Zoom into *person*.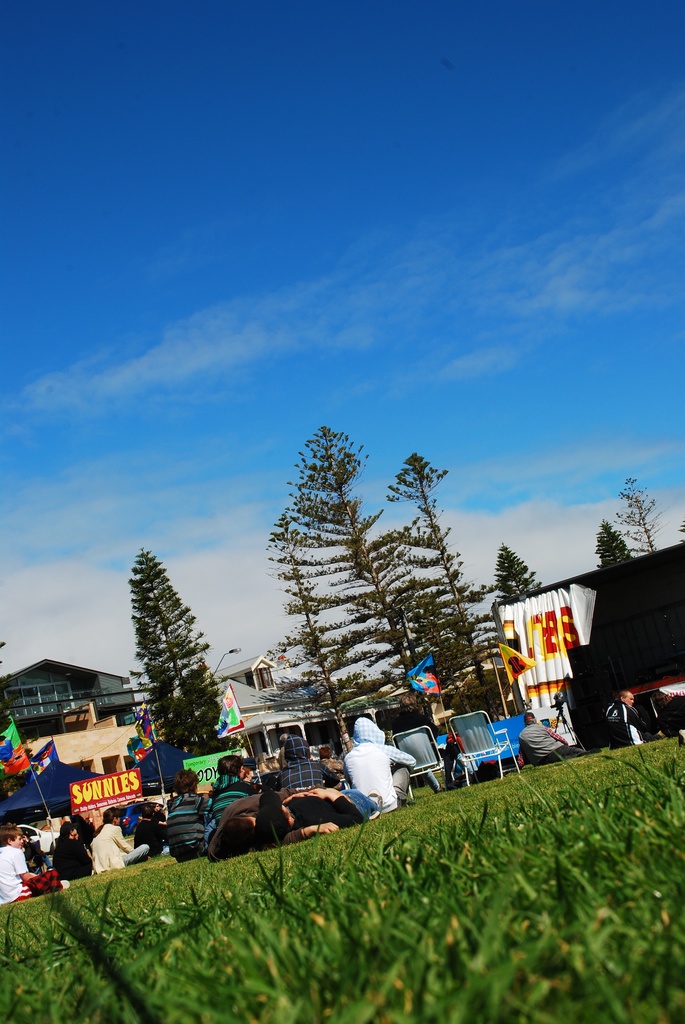
Zoom target: [340, 718, 413, 816].
